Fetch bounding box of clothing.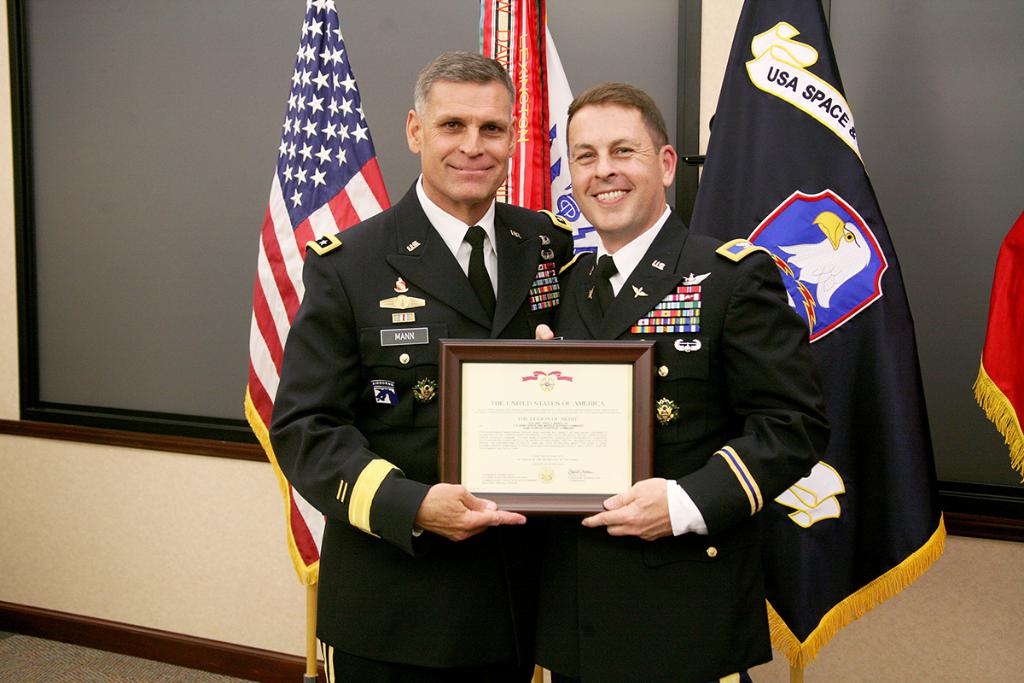
Bbox: crop(277, 151, 551, 632).
